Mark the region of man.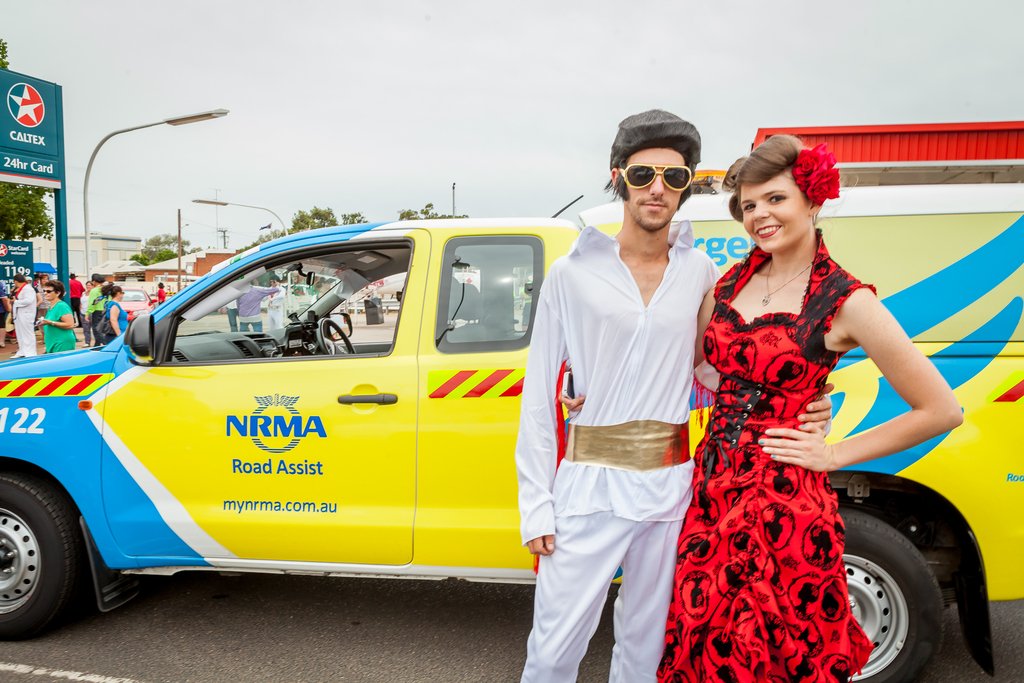
Region: select_region(8, 273, 36, 357).
